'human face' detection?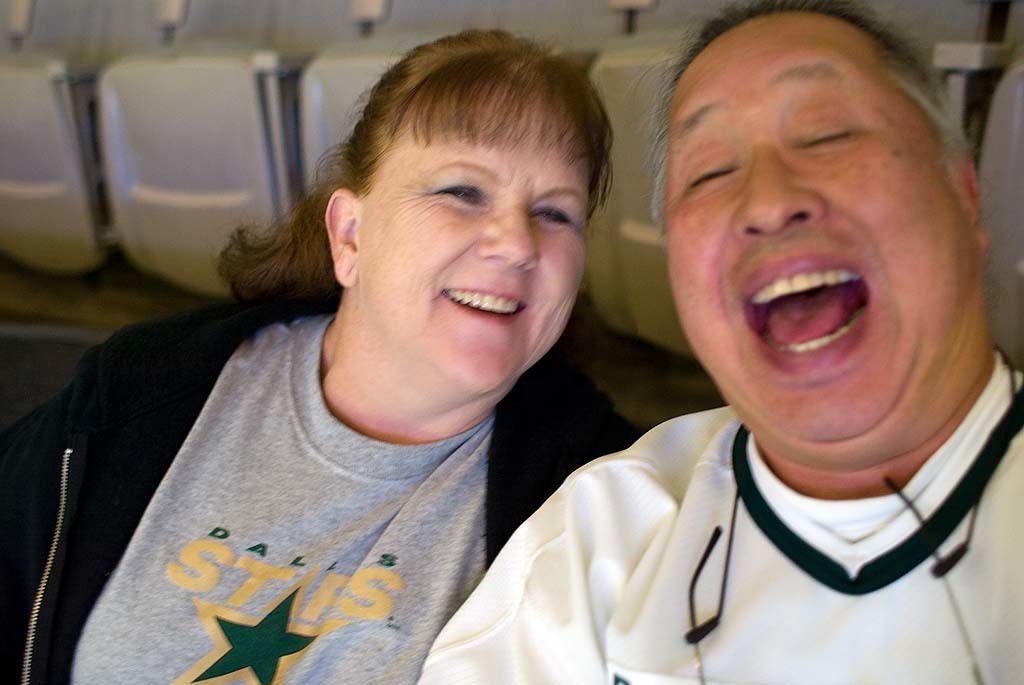
<region>360, 69, 586, 396</region>
